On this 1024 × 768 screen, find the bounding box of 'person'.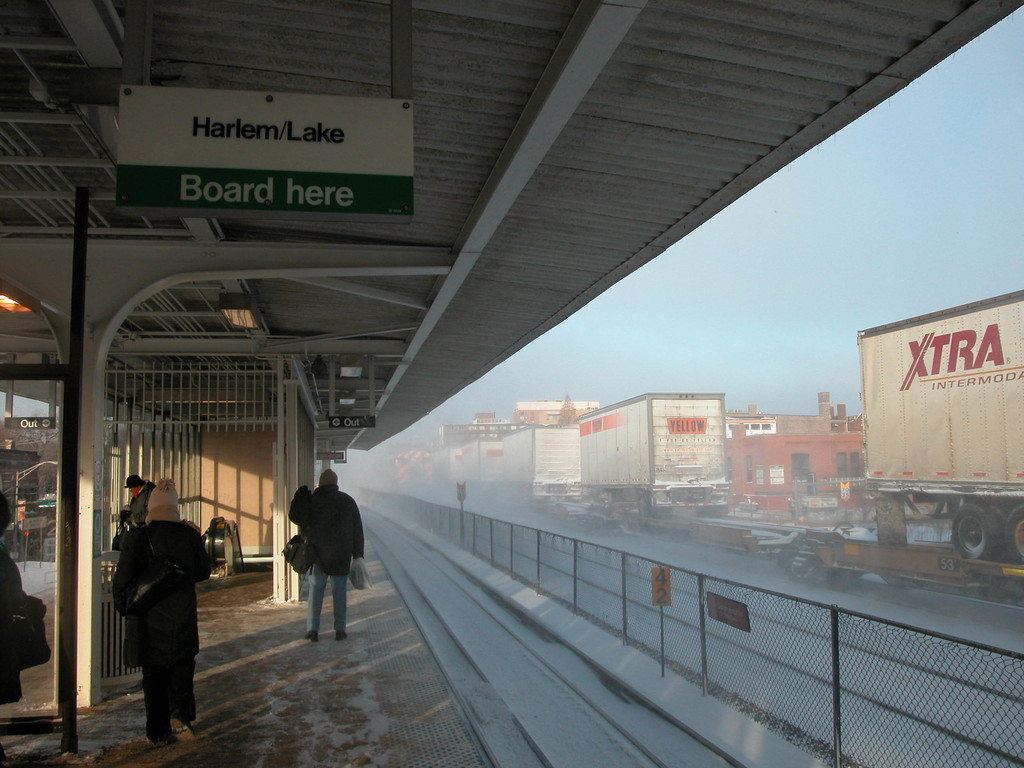
Bounding box: [297,465,367,643].
